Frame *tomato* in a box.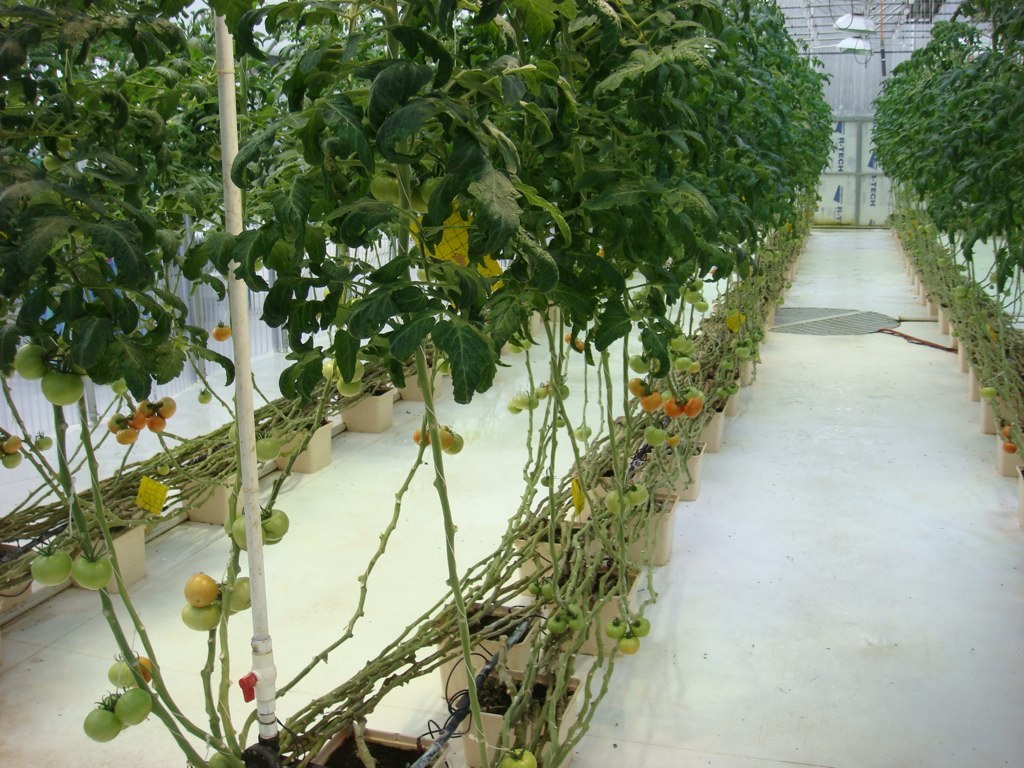
(36, 428, 54, 448).
